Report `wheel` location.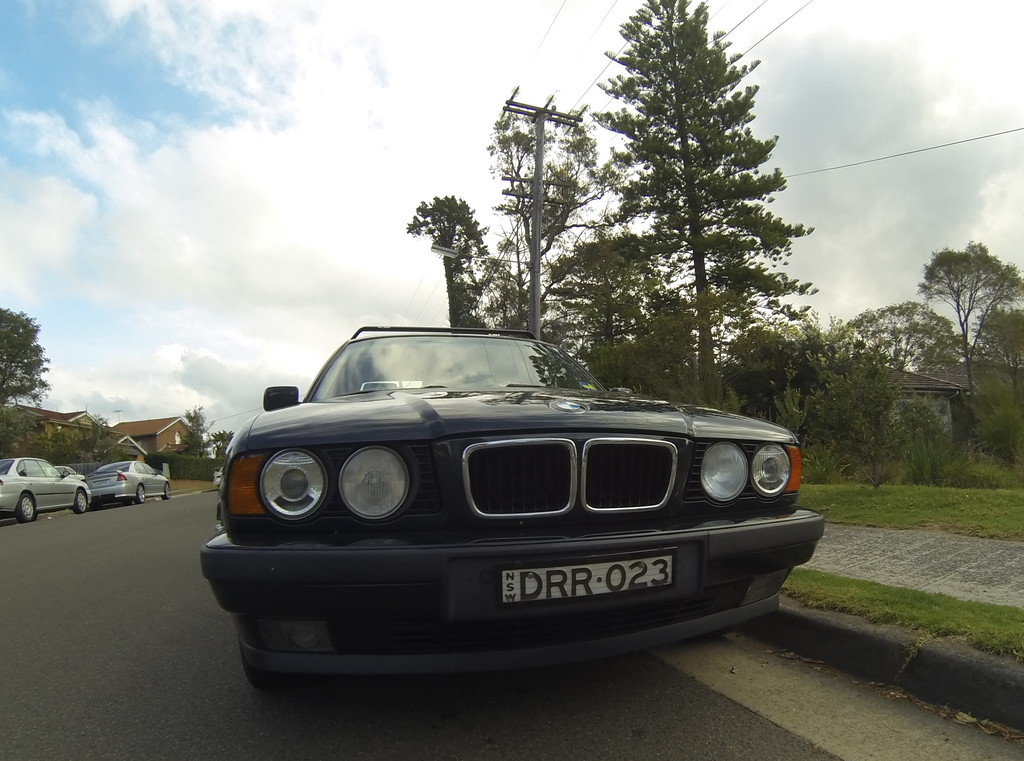
Report: crop(17, 496, 35, 521).
